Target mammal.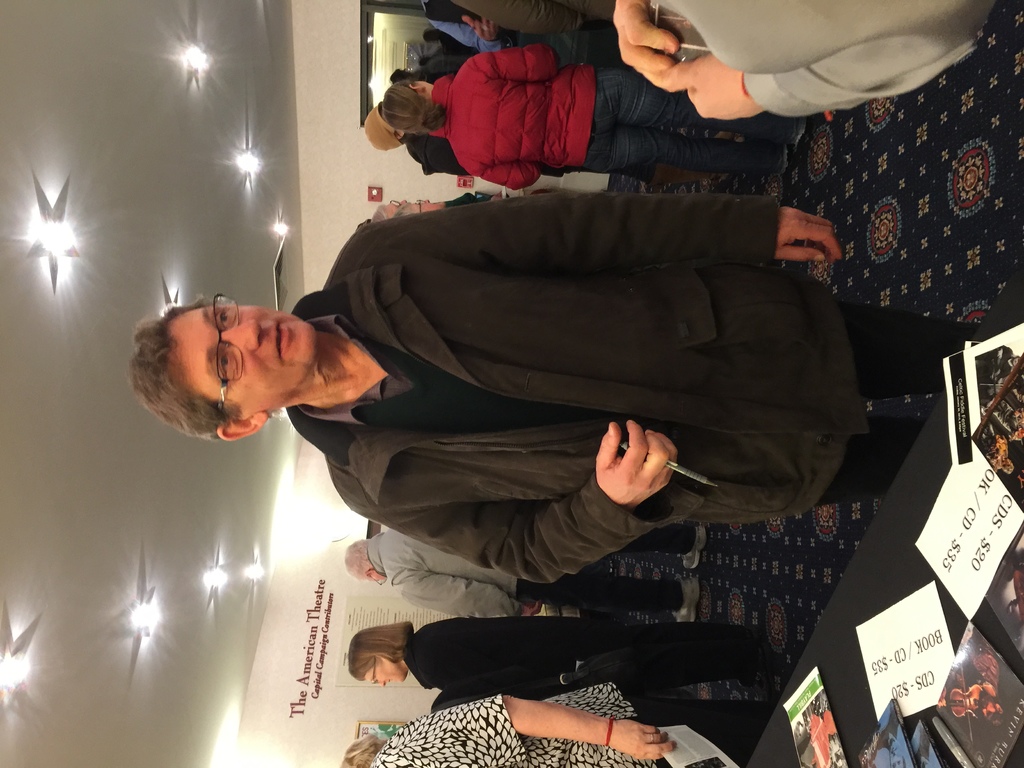
Target region: 361, 100, 711, 179.
